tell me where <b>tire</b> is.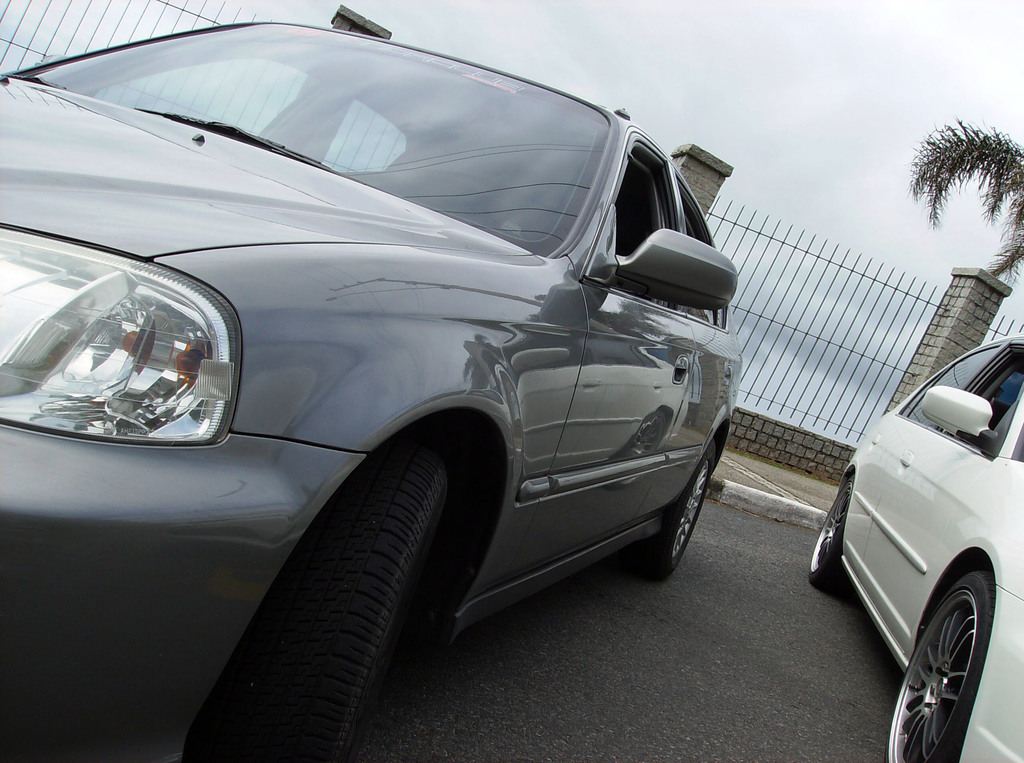
<b>tire</b> is at <box>215,446,455,762</box>.
